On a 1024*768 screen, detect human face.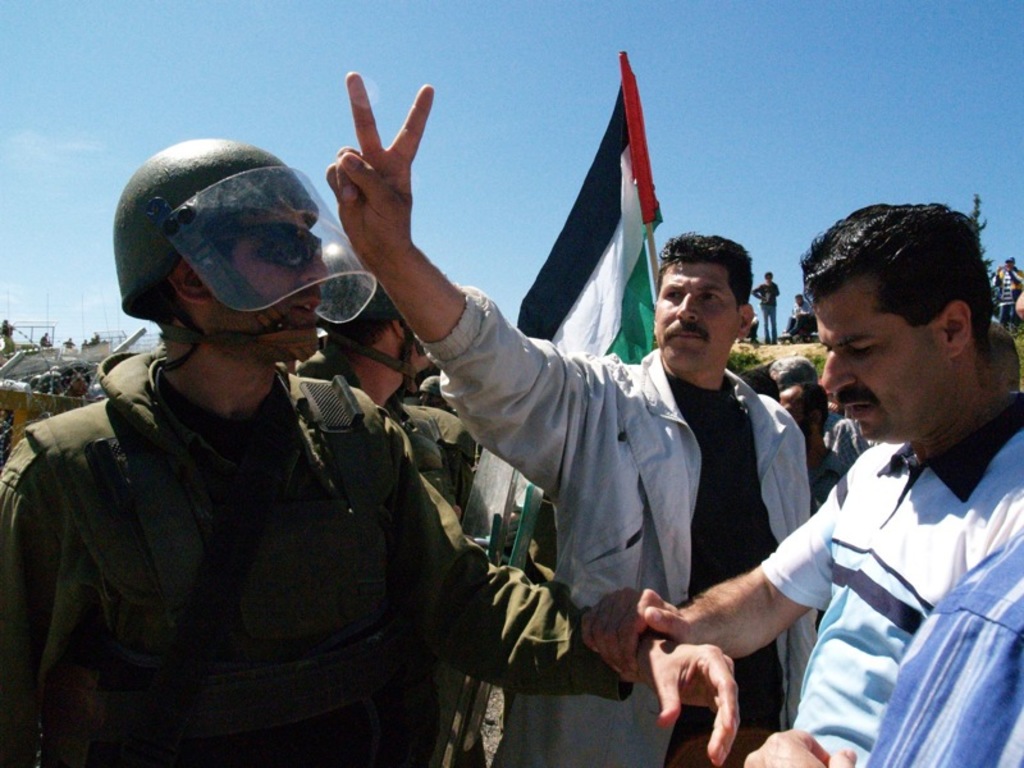
{"x1": 67, "y1": 370, "x2": 91, "y2": 396}.
